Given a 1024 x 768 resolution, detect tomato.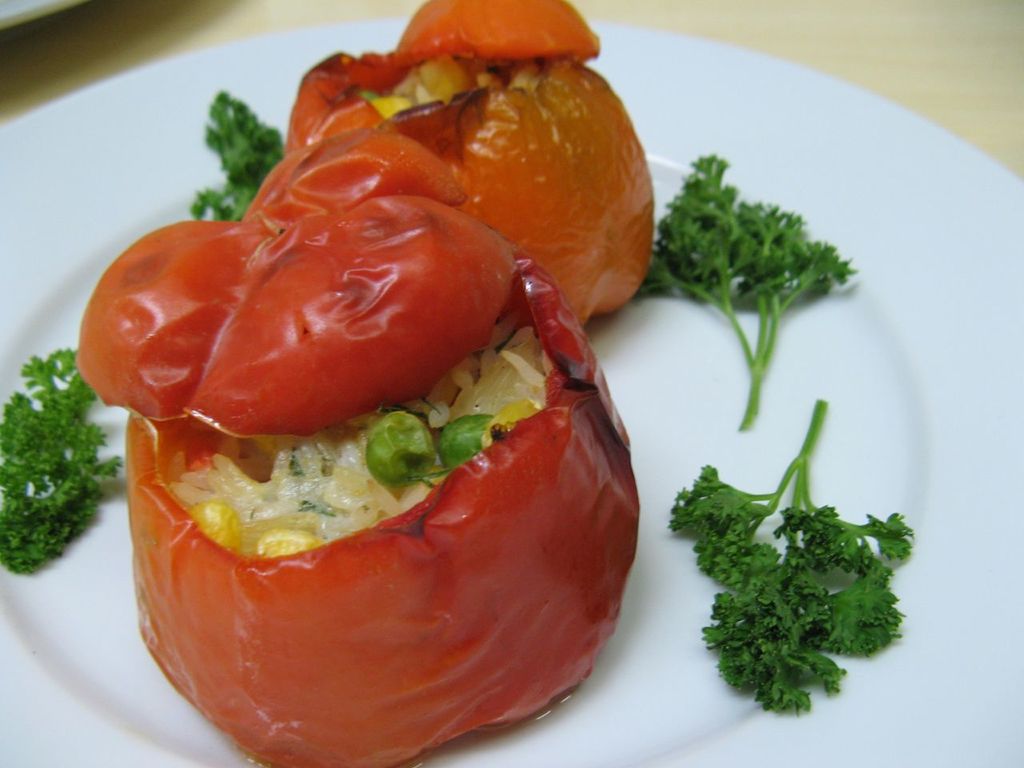
(285, 0, 659, 335).
